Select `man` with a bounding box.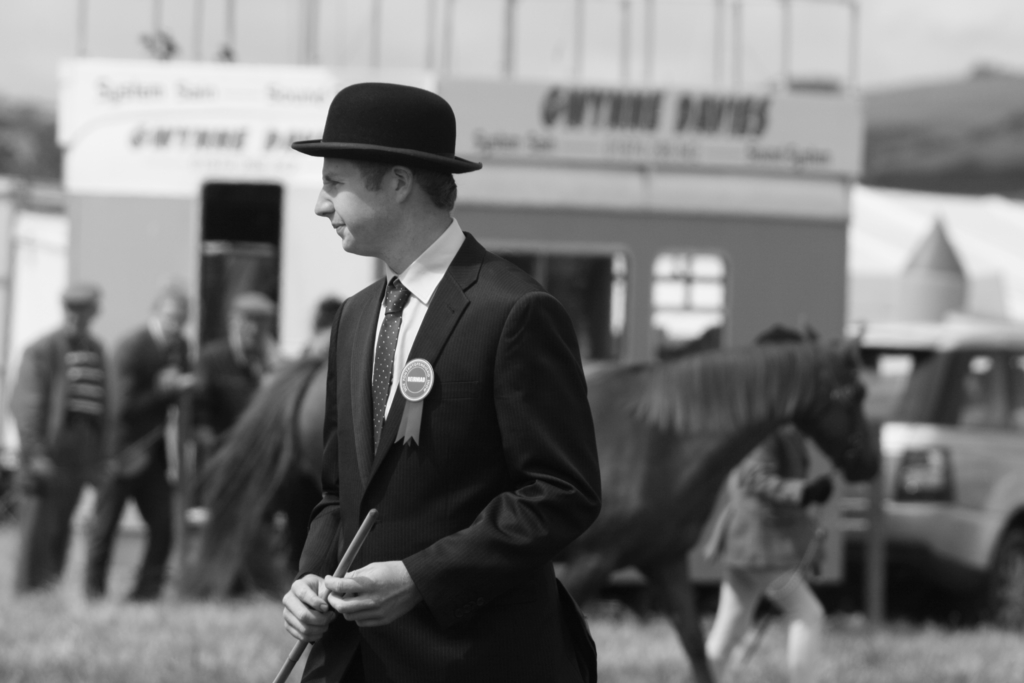
locate(10, 286, 105, 595).
